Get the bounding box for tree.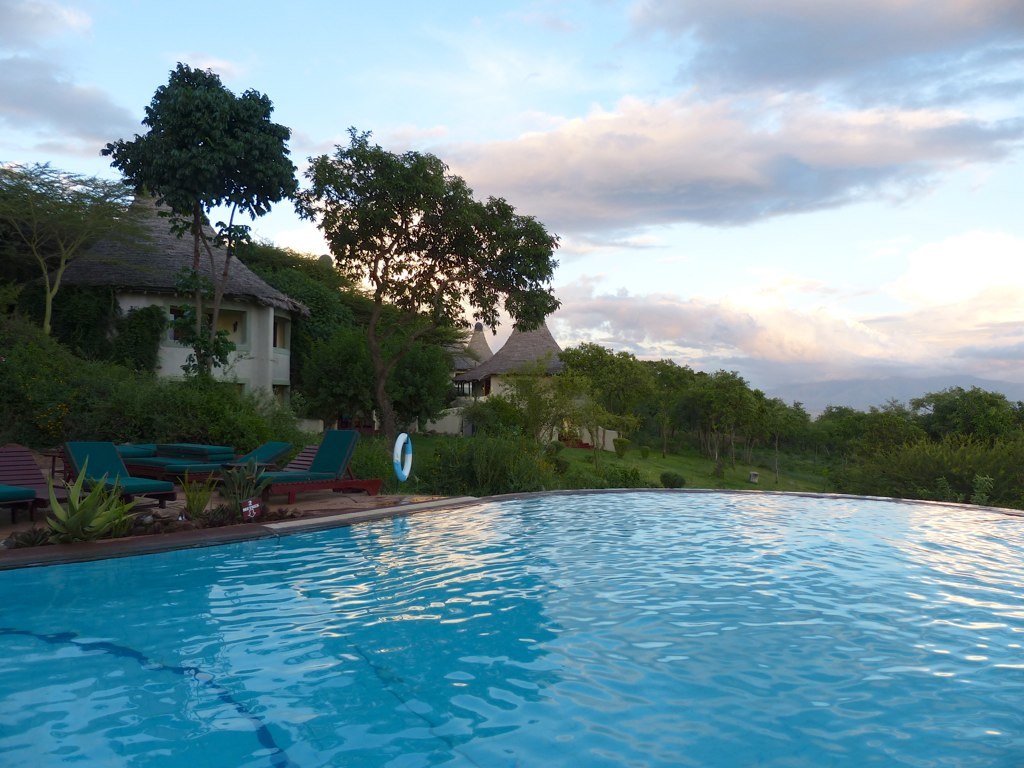
rect(494, 358, 590, 443).
